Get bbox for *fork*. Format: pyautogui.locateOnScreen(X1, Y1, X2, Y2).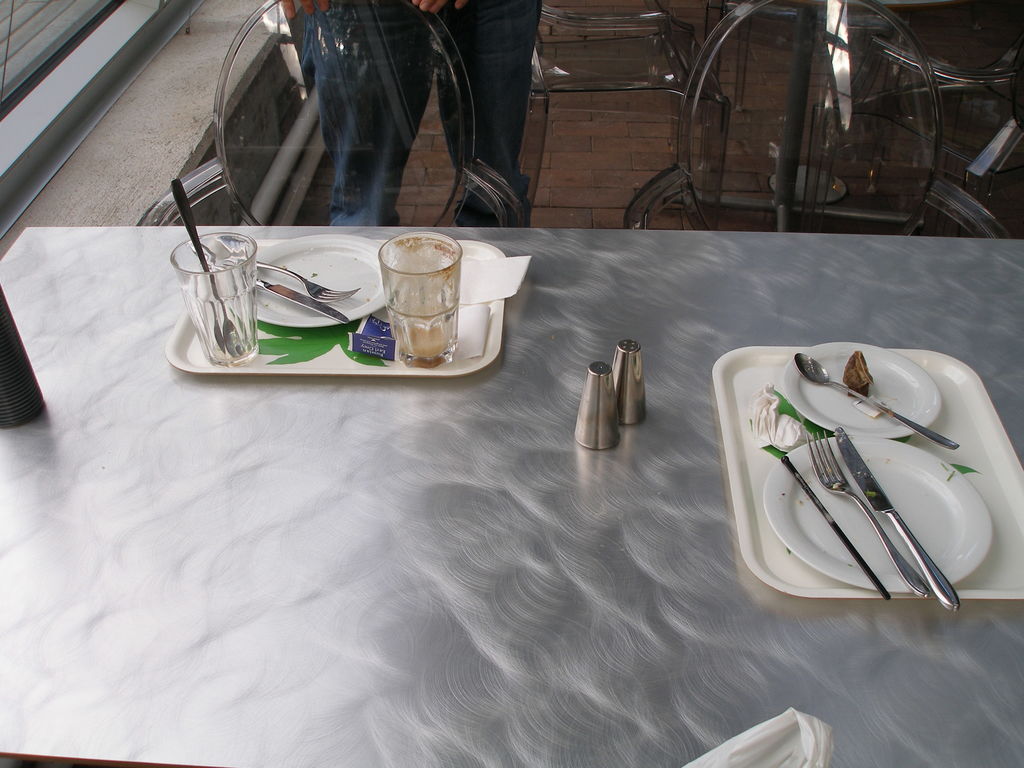
pyautogui.locateOnScreen(223, 254, 362, 303).
